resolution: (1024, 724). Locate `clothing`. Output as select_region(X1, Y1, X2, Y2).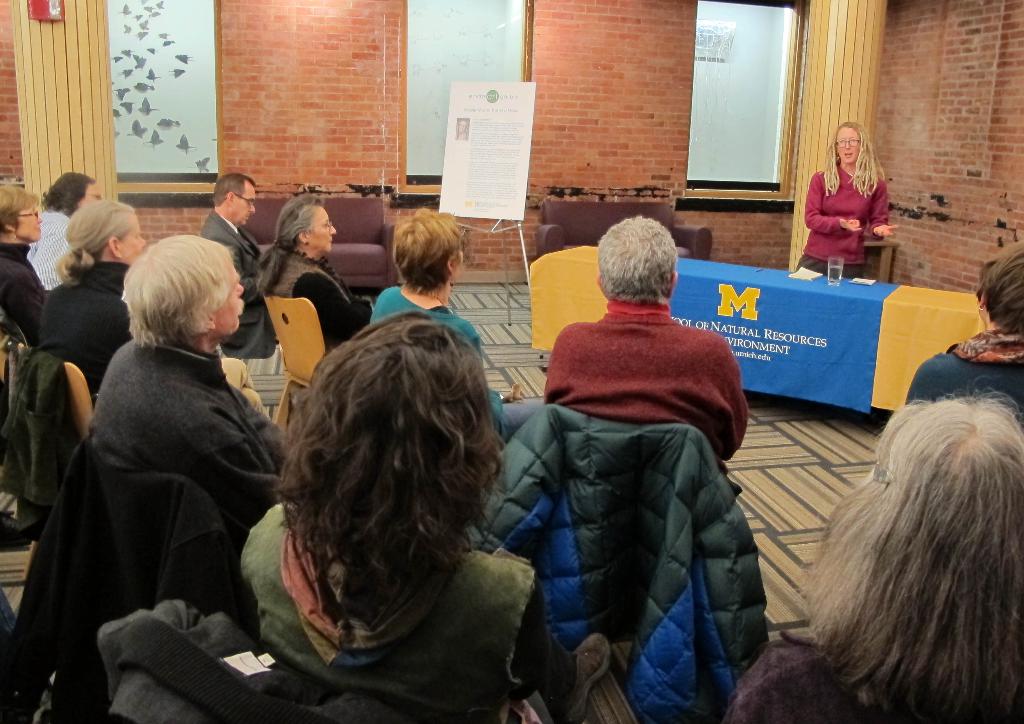
select_region(796, 165, 888, 276).
